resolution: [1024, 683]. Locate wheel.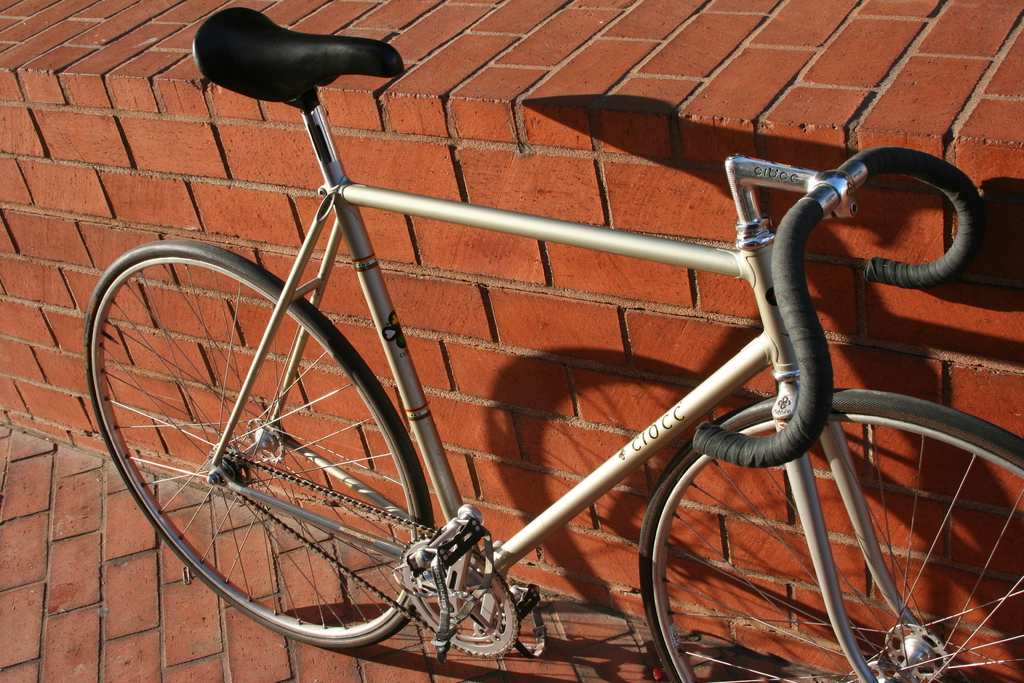
bbox=[102, 241, 467, 644].
